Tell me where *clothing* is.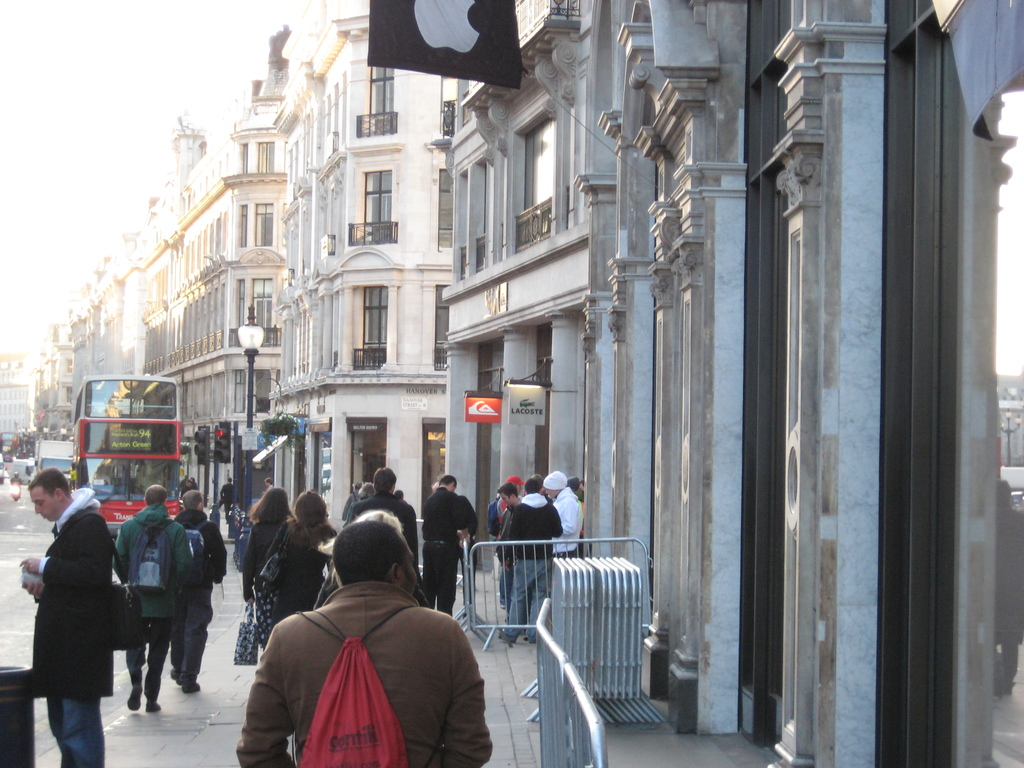
*clothing* is at 415,487,470,609.
